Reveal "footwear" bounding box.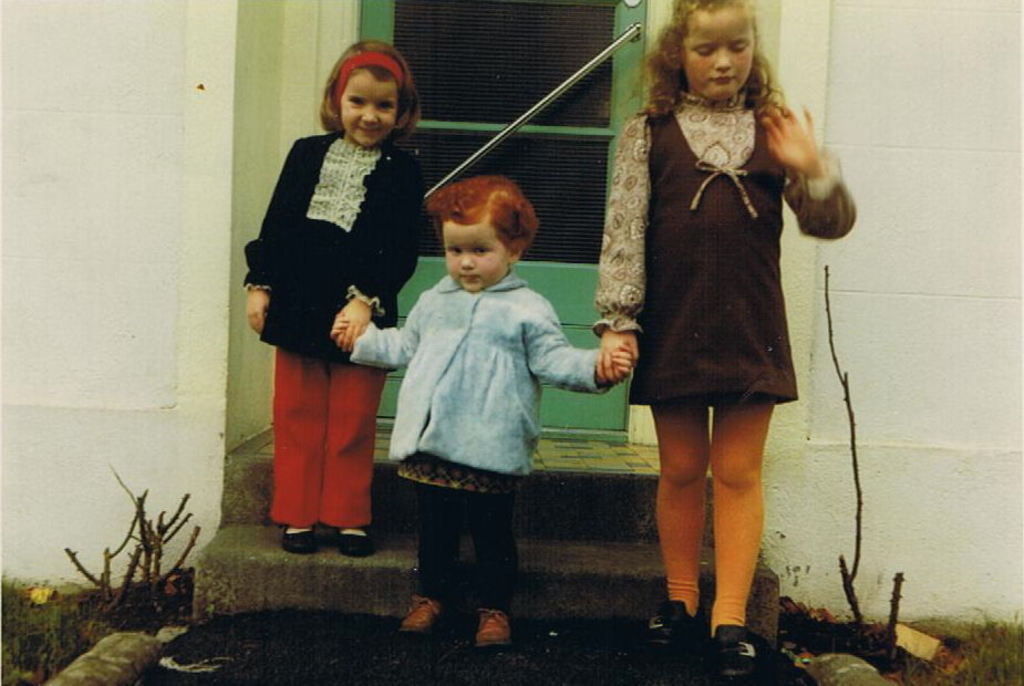
Revealed: box=[338, 532, 382, 559].
